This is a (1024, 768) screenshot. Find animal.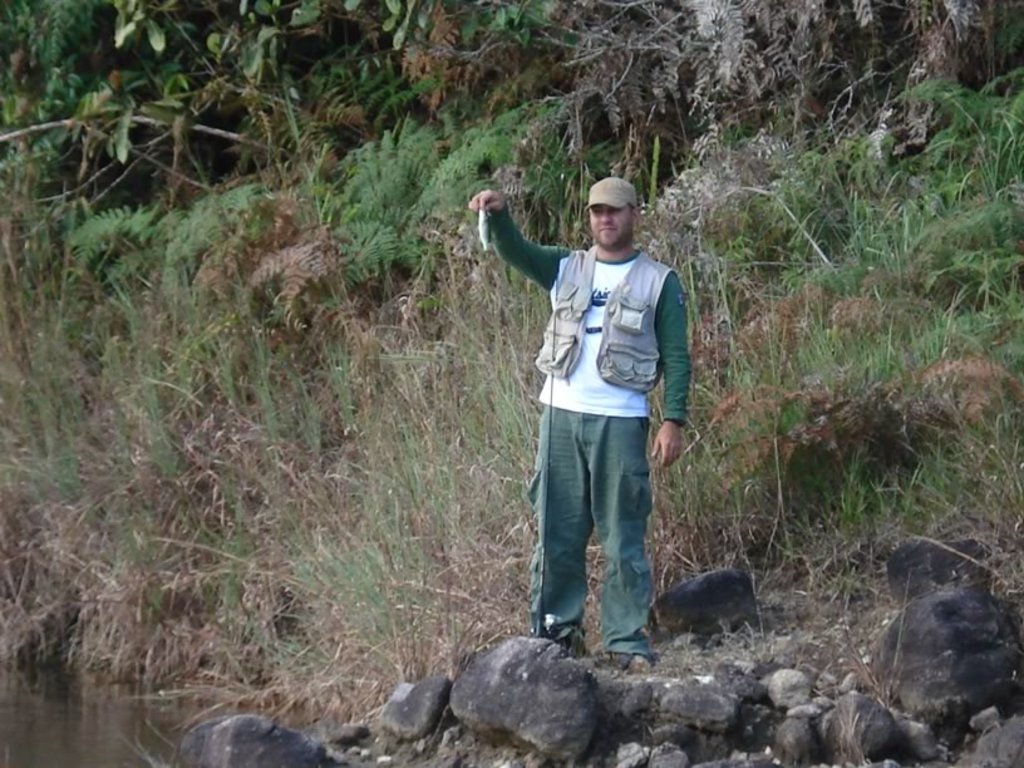
Bounding box: x1=474, y1=206, x2=493, y2=250.
